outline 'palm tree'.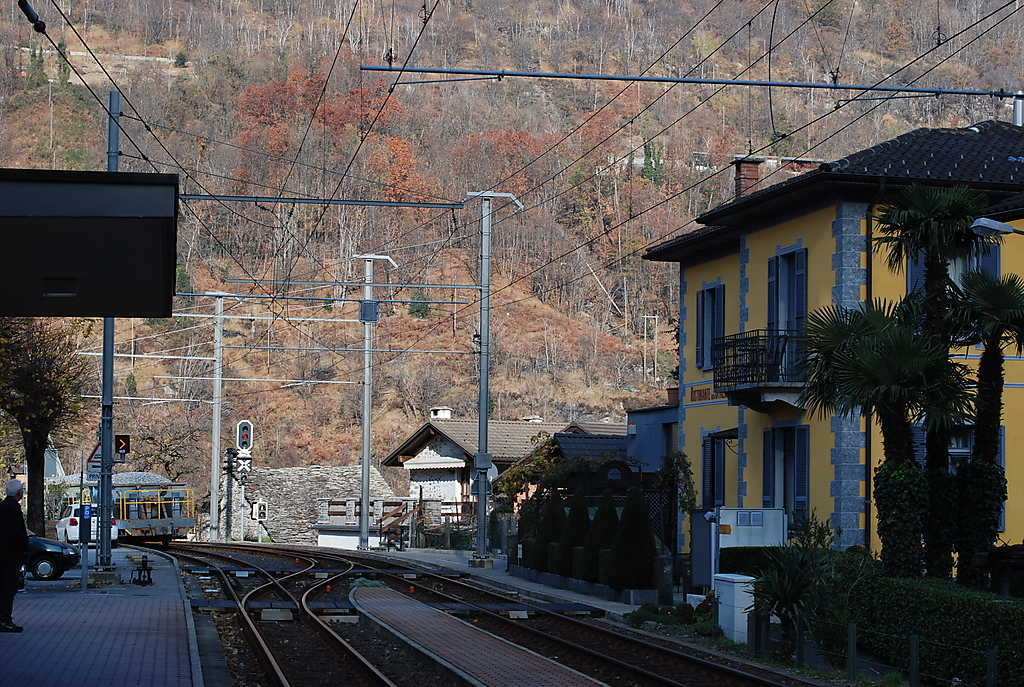
Outline: [left=12, top=317, right=85, bottom=590].
